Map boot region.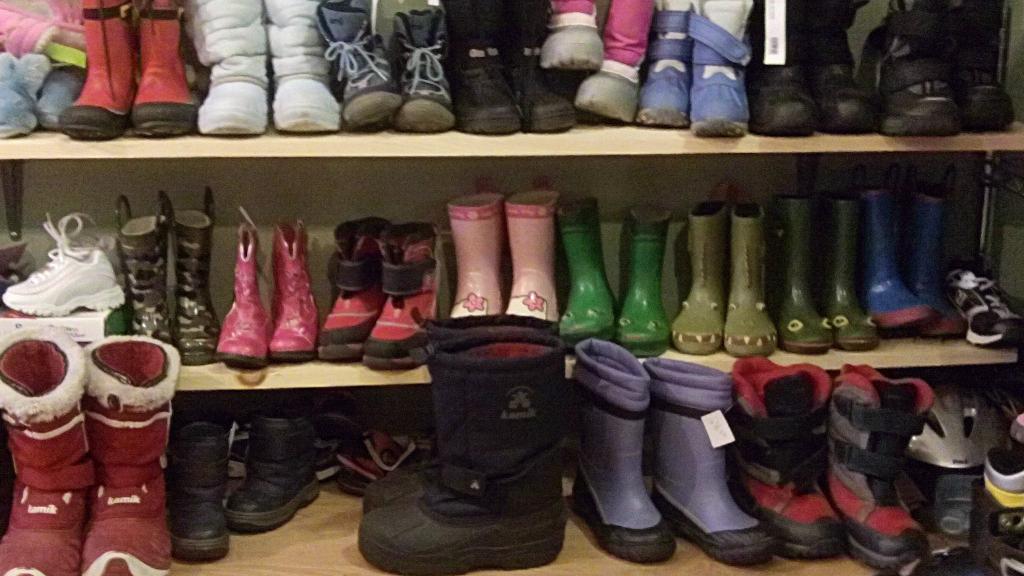
Mapped to left=732, top=205, right=781, bottom=358.
